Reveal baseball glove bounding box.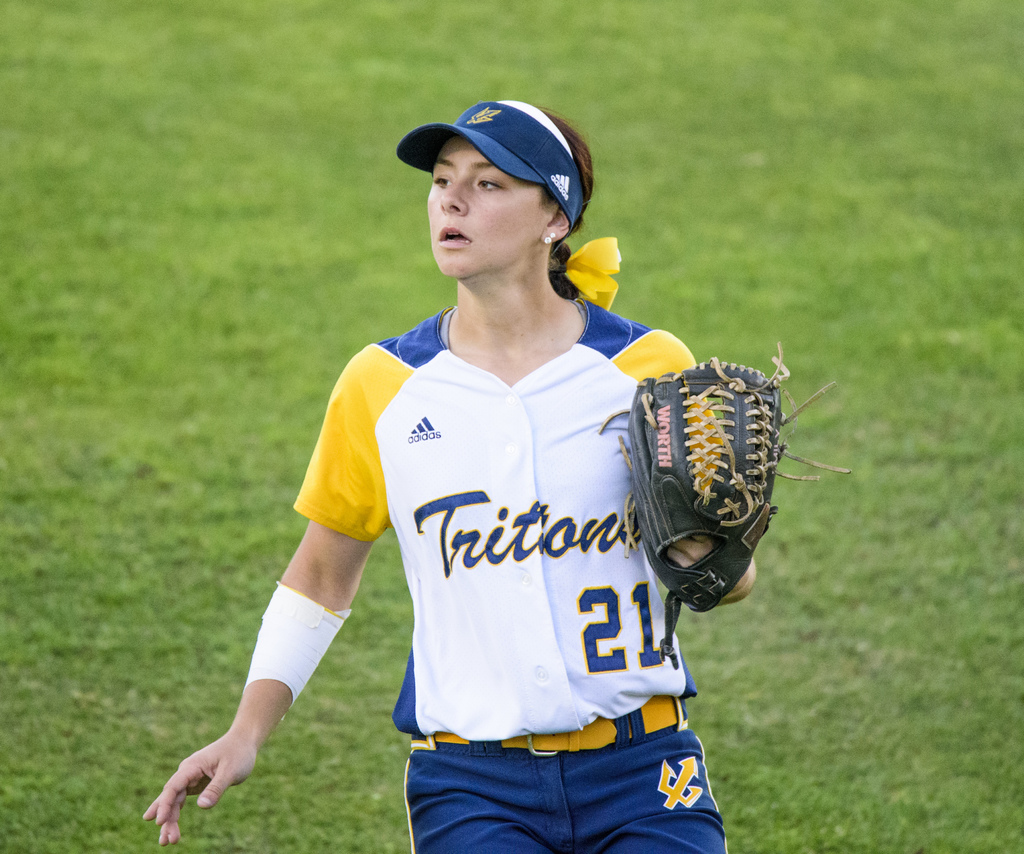
Revealed: (598,340,849,672).
